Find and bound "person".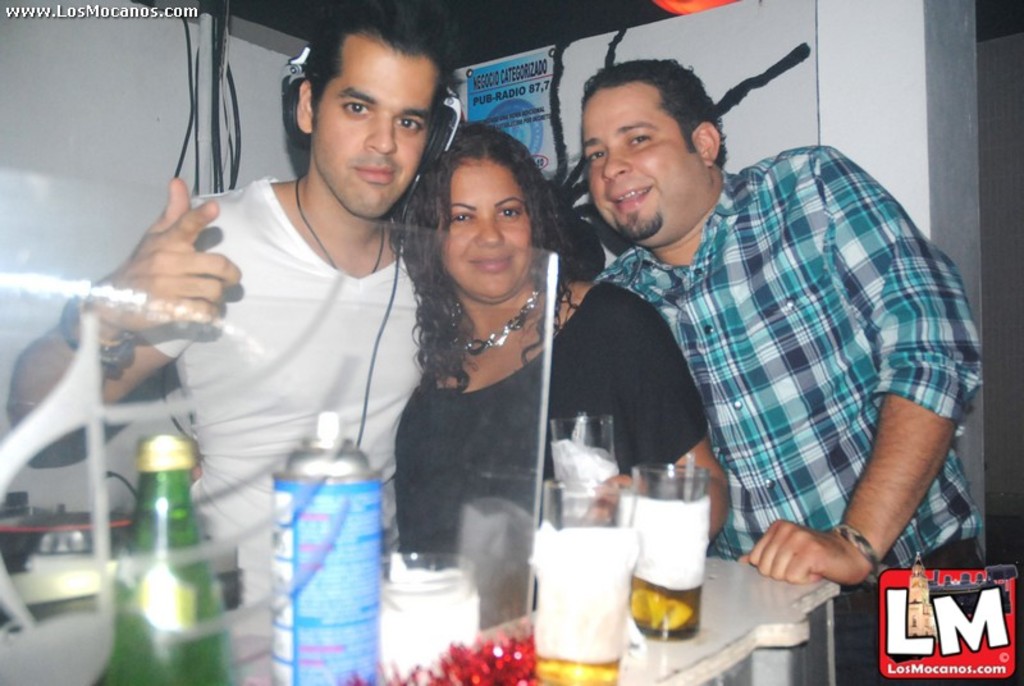
Bound: (x1=541, y1=27, x2=963, y2=626).
